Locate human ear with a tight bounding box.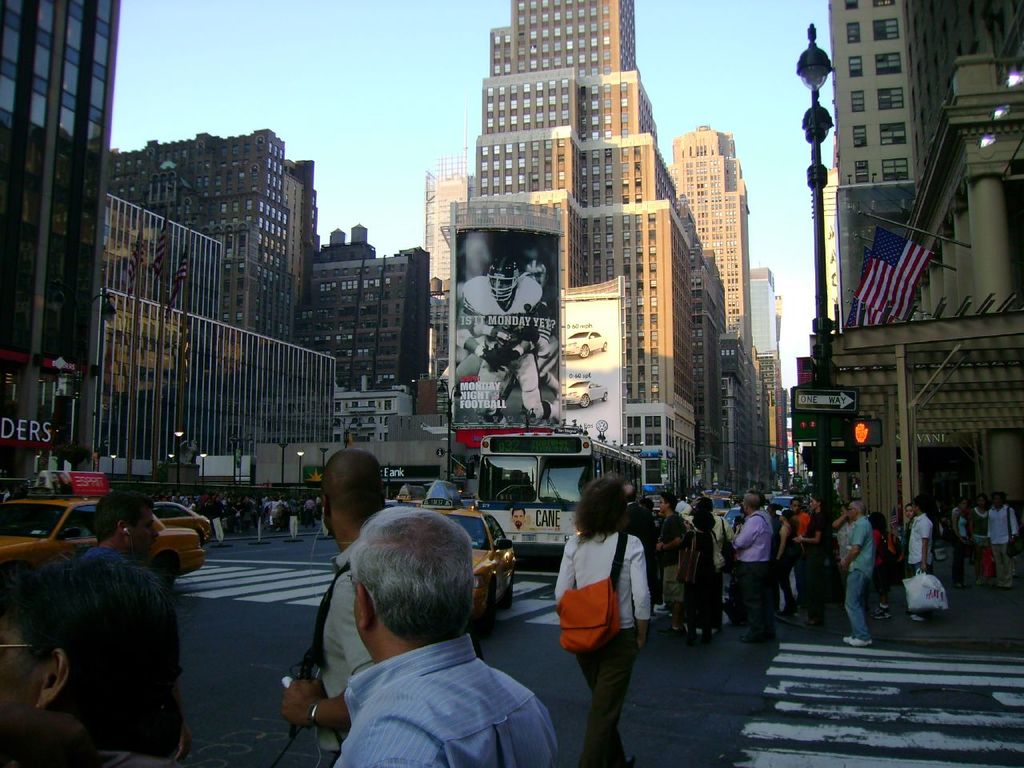
[x1=36, y1=652, x2=70, y2=710].
